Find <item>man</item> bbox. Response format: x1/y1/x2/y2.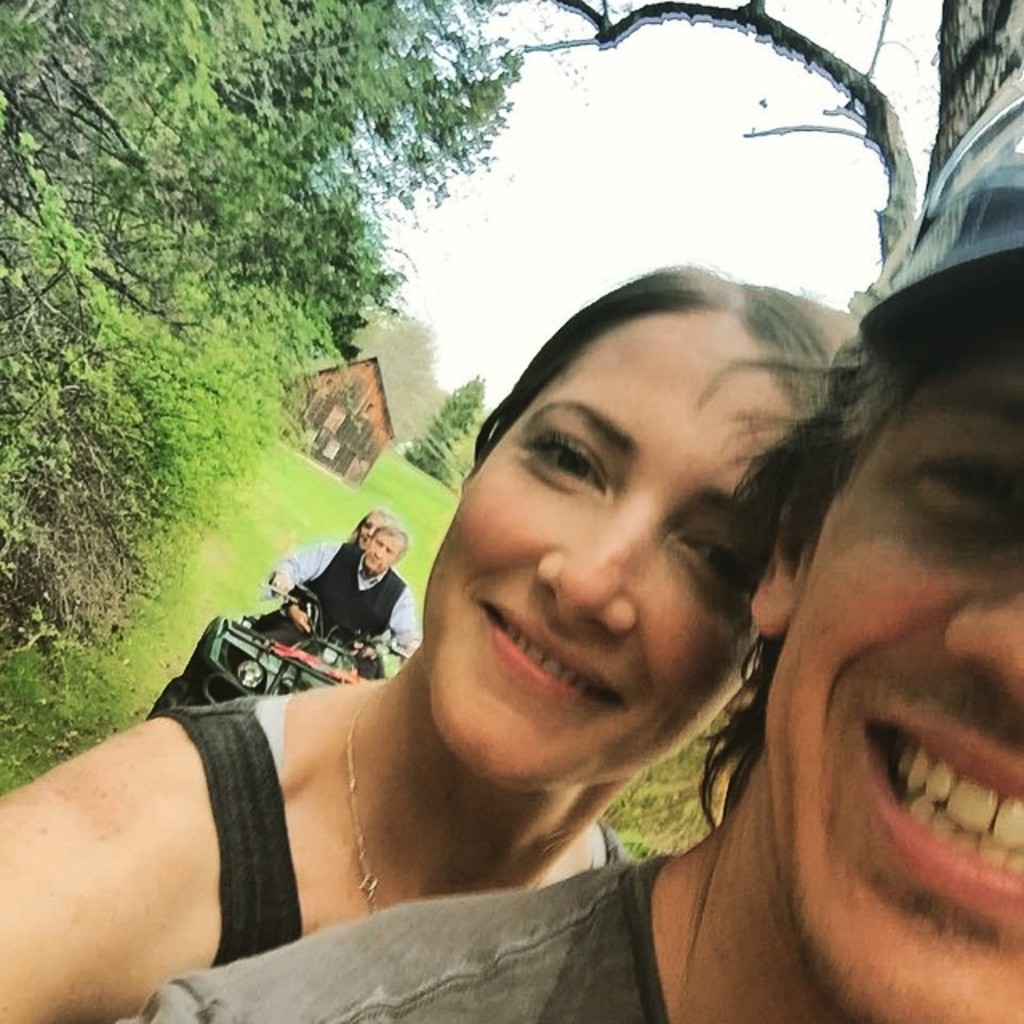
104/120/1022/1022.
